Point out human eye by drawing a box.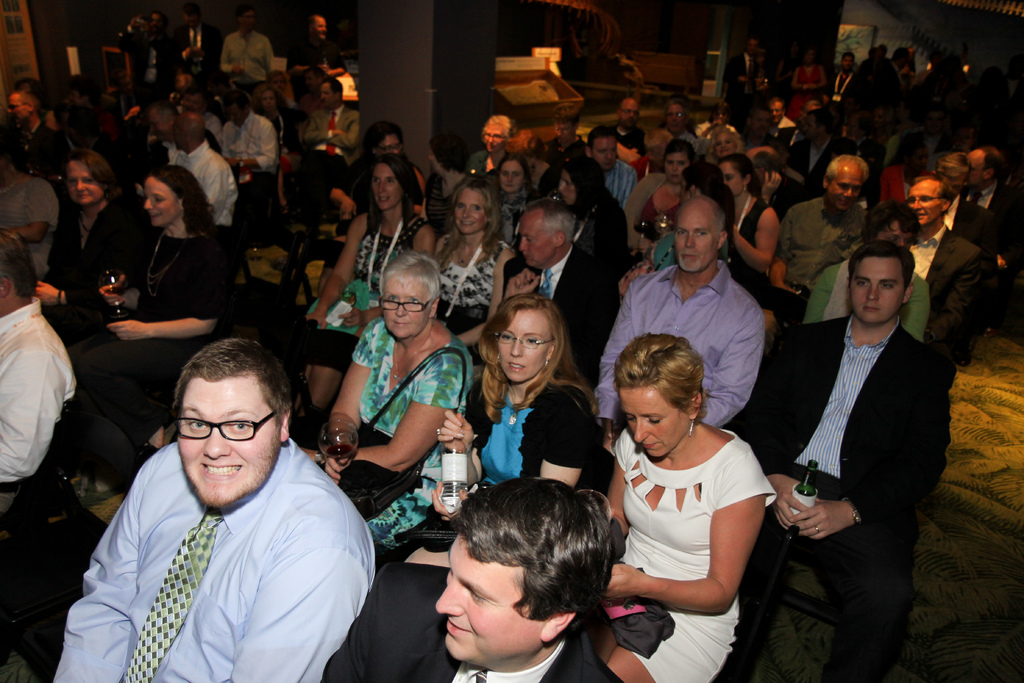
BBox(180, 416, 209, 438).
